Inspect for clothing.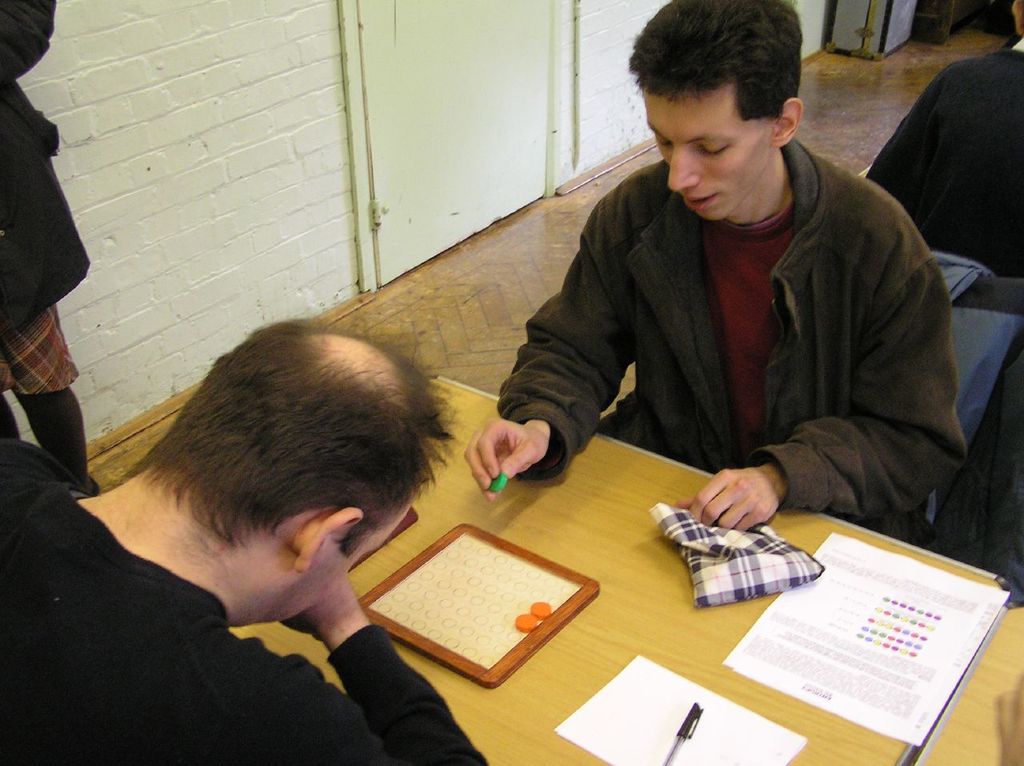
Inspection: pyautogui.locateOnScreen(862, 39, 1023, 278).
